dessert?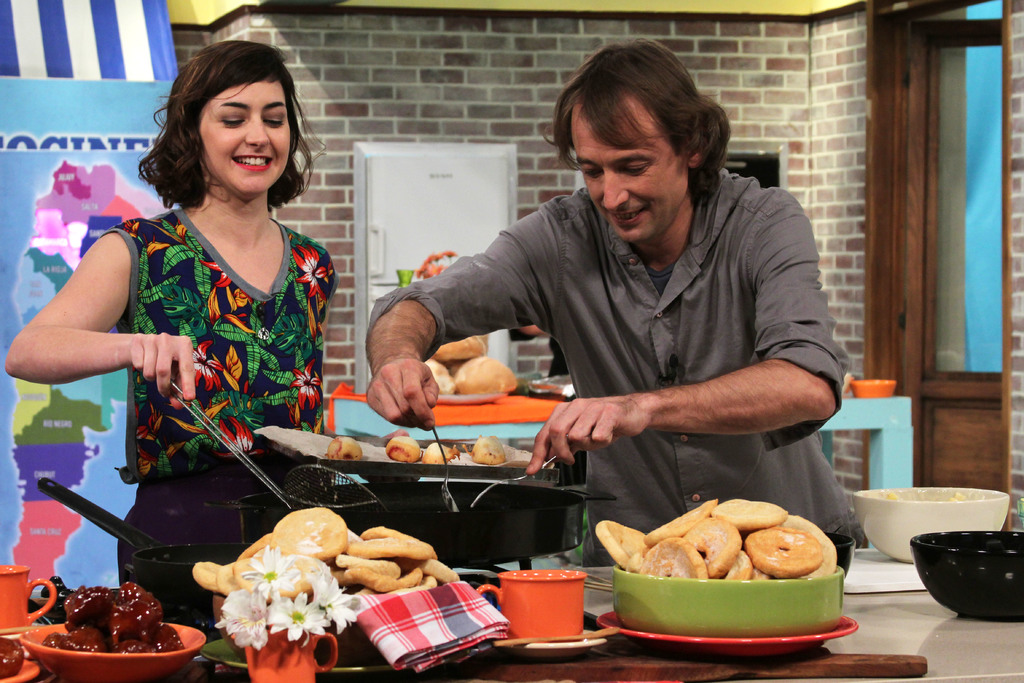
bbox=(0, 636, 24, 677)
